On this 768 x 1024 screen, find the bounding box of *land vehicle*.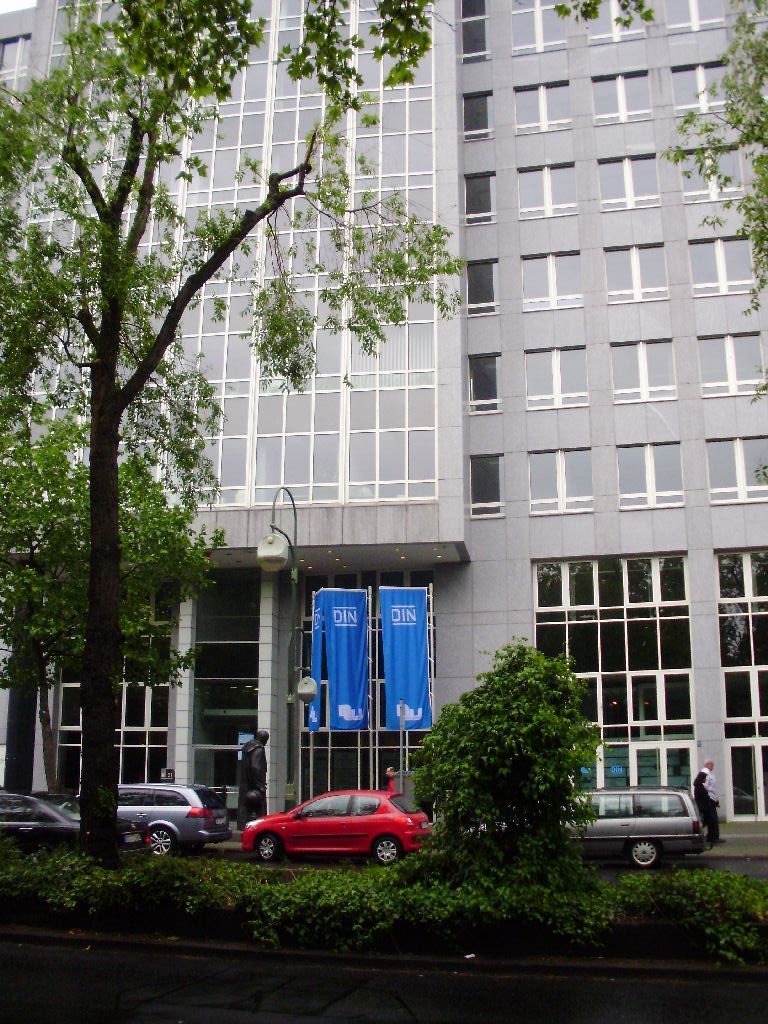
Bounding box: left=585, top=774, right=725, bottom=864.
